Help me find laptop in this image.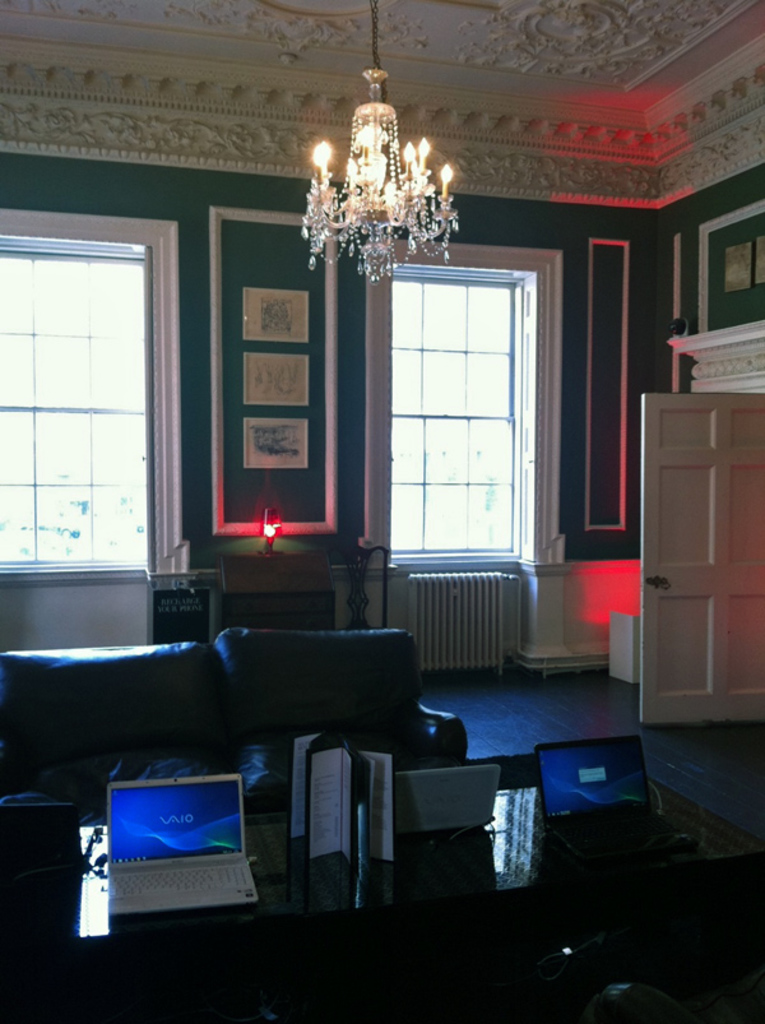
Found it: {"x1": 390, "y1": 763, "x2": 499, "y2": 837}.
